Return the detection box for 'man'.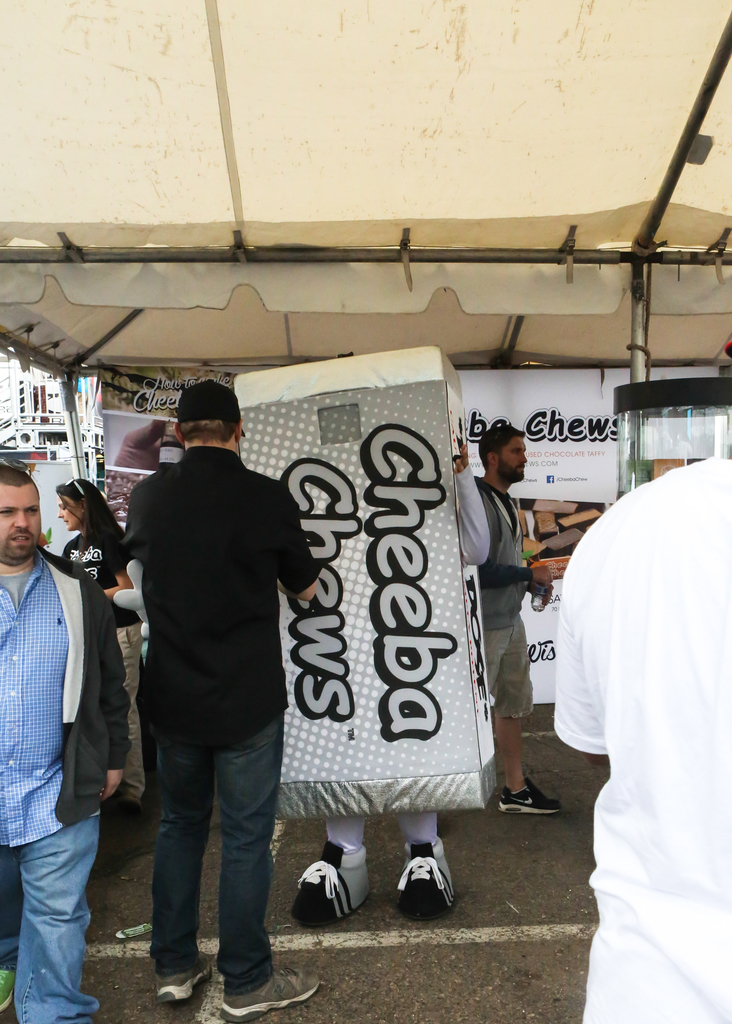
bbox(0, 448, 119, 1020).
